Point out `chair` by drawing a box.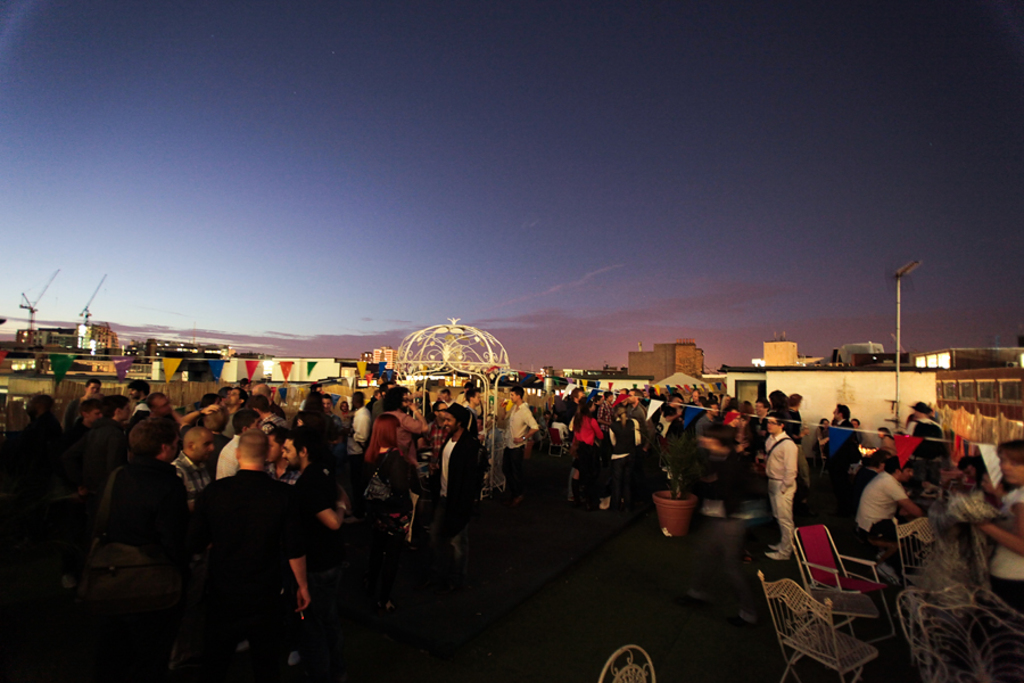
(x1=597, y1=649, x2=659, y2=682).
